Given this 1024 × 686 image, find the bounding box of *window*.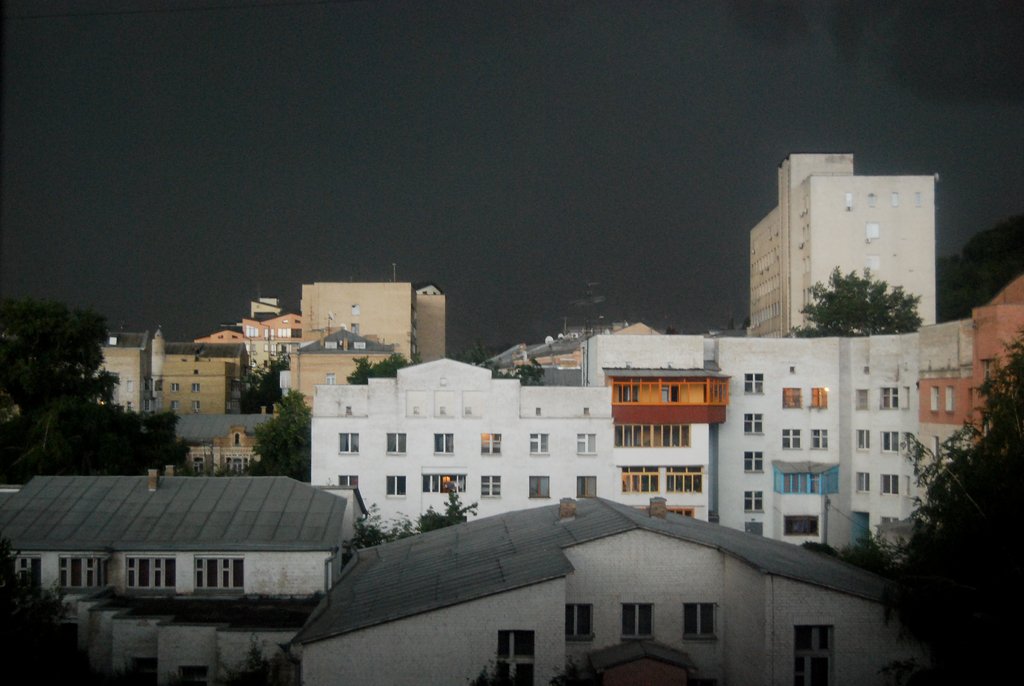
{"x1": 792, "y1": 623, "x2": 840, "y2": 685}.
